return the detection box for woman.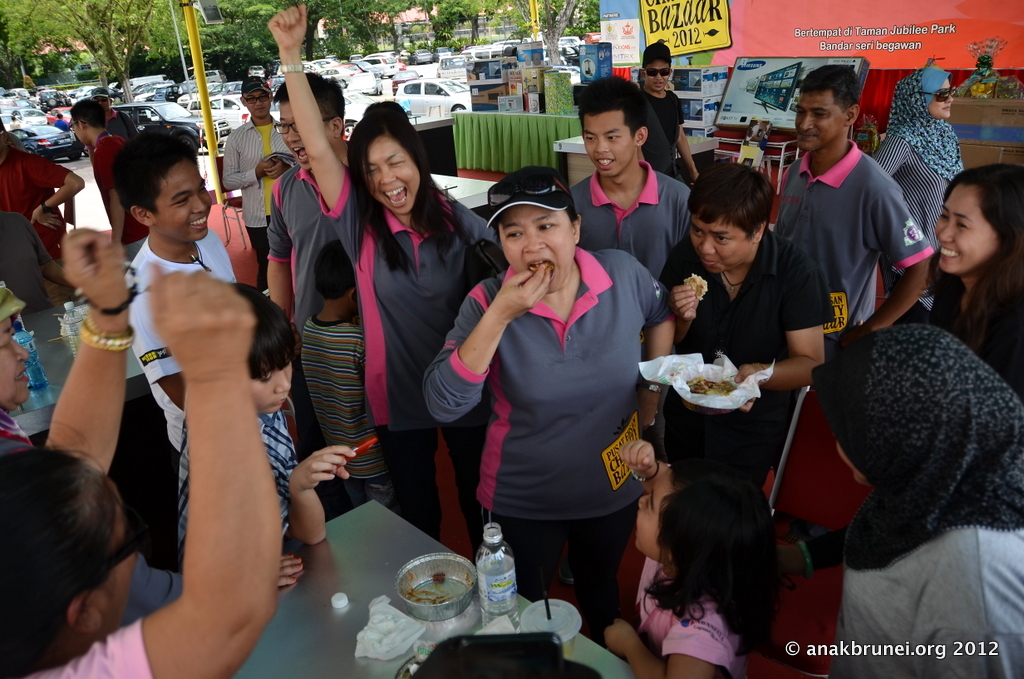
0:230:286:678.
